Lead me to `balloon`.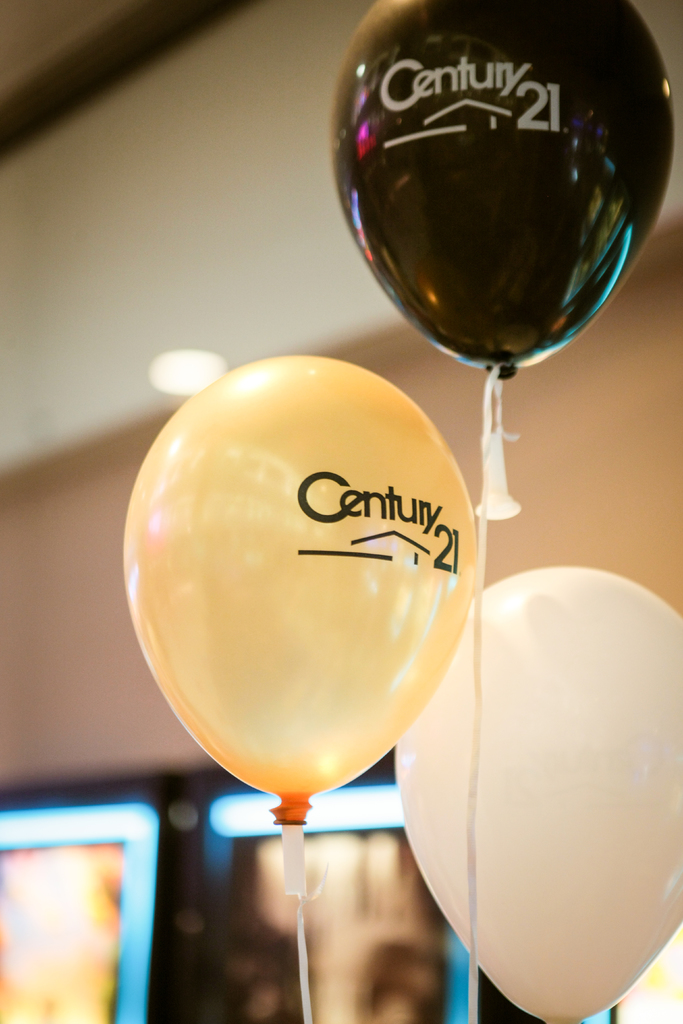
Lead to 120,349,474,814.
